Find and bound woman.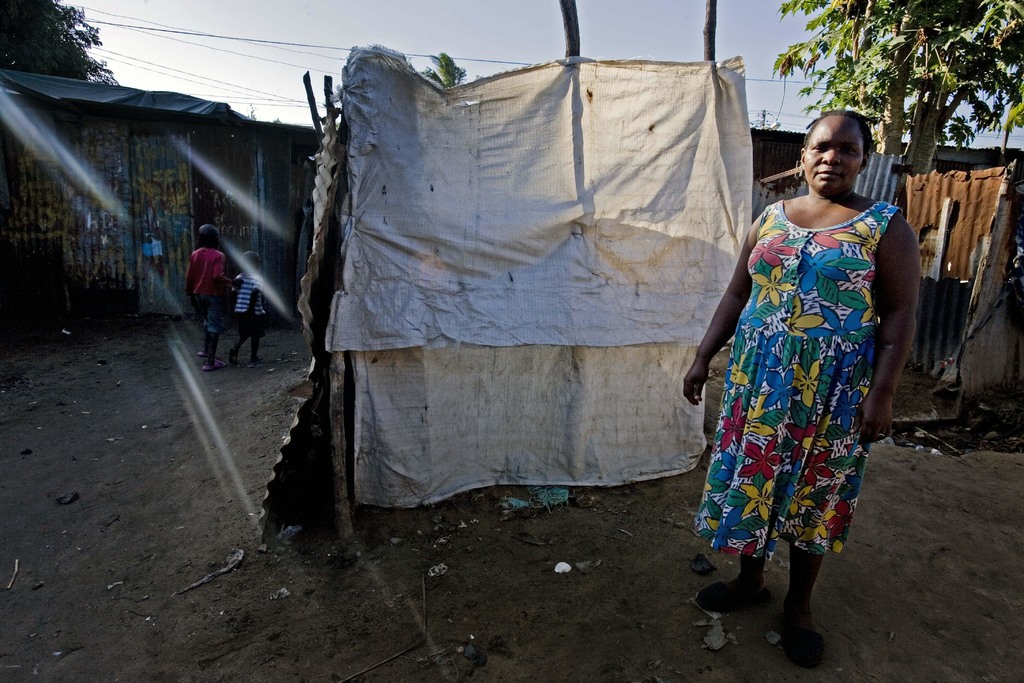
Bound: {"left": 690, "top": 72, "right": 912, "bottom": 629}.
